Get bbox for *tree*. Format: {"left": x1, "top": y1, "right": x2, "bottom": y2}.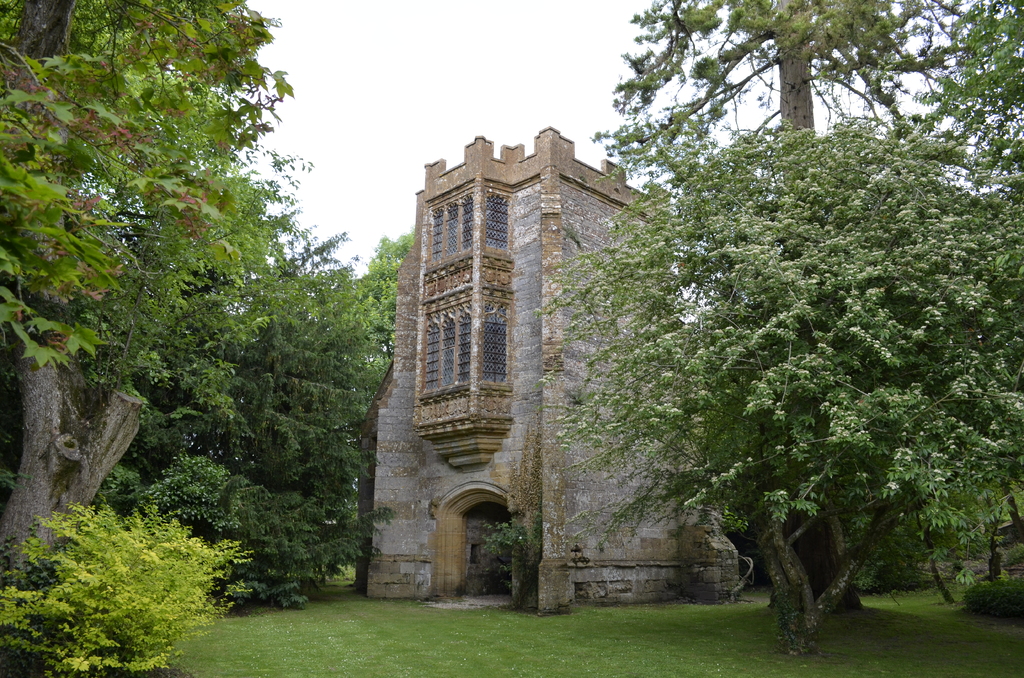
{"left": 0, "top": 0, "right": 298, "bottom": 605}.
